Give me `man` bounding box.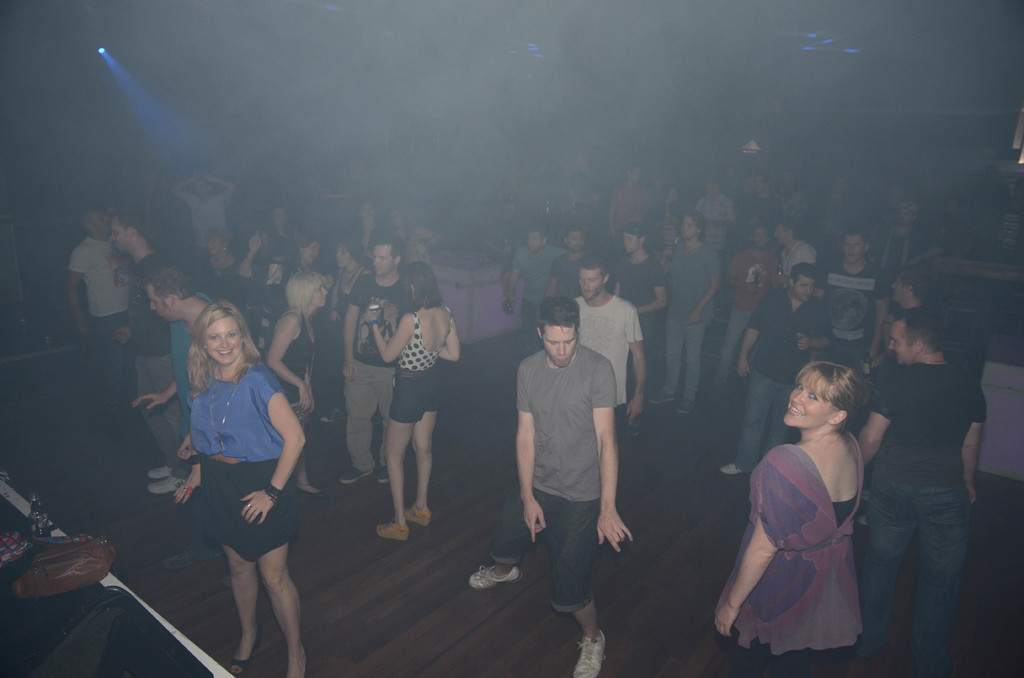
[610,165,650,254].
